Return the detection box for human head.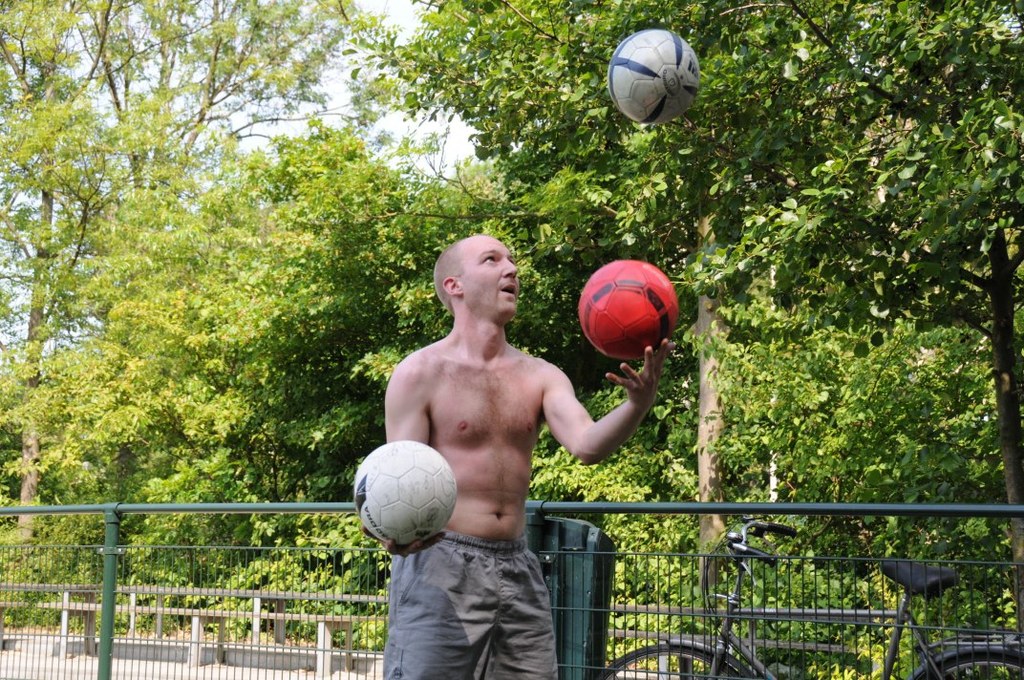
box(424, 221, 535, 341).
